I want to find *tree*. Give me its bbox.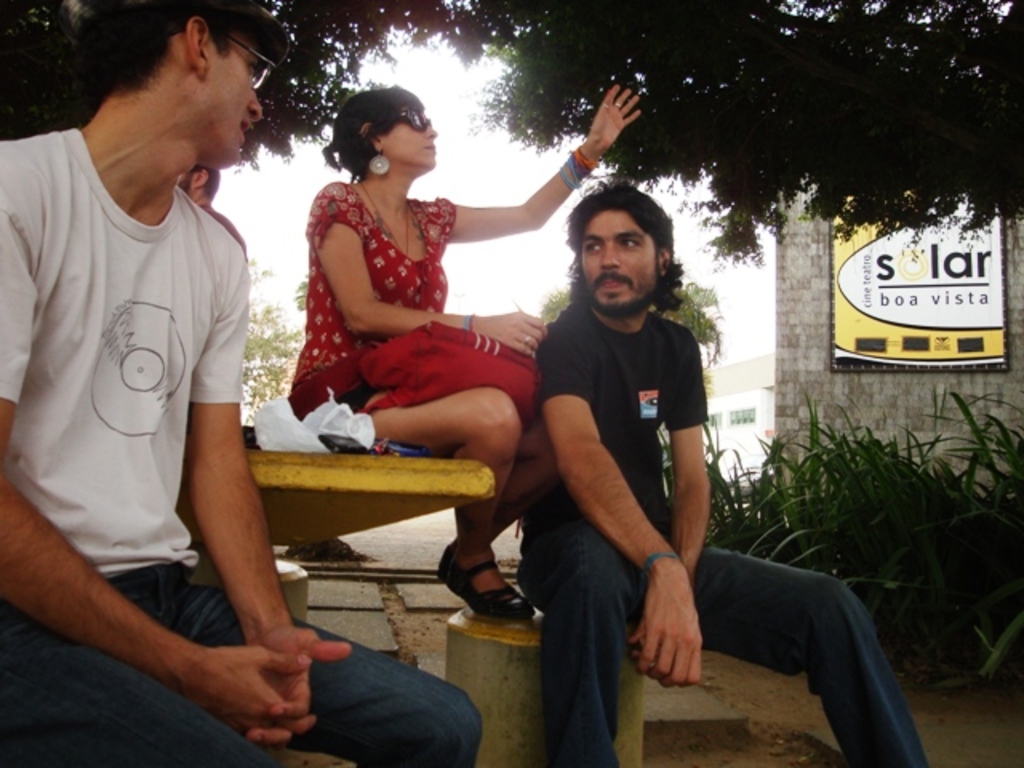
bbox(0, 0, 406, 174).
